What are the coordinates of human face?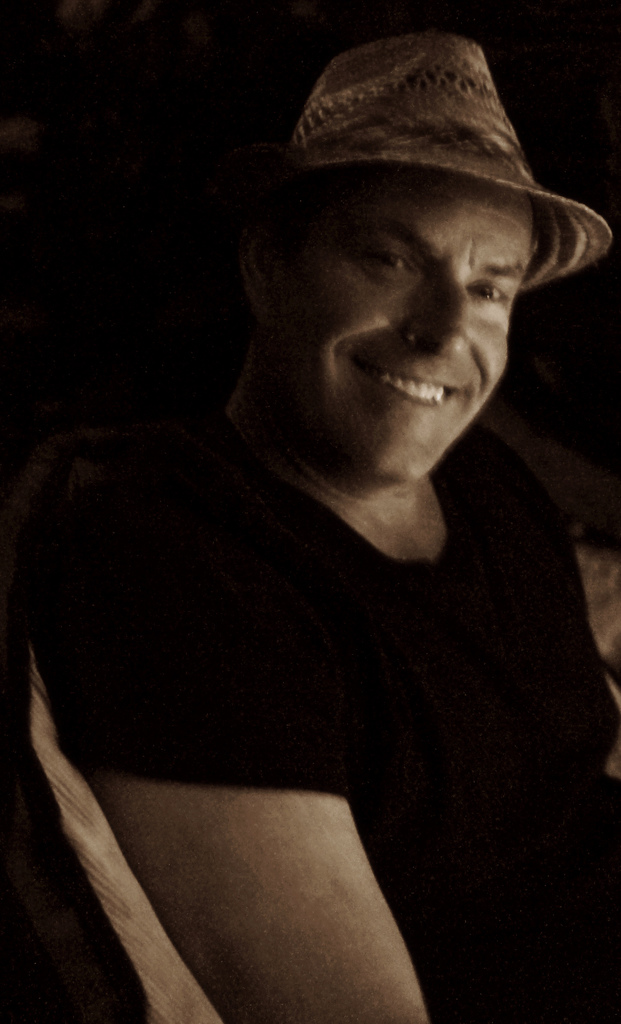
(x1=271, y1=195, x2=536, y2=483).
